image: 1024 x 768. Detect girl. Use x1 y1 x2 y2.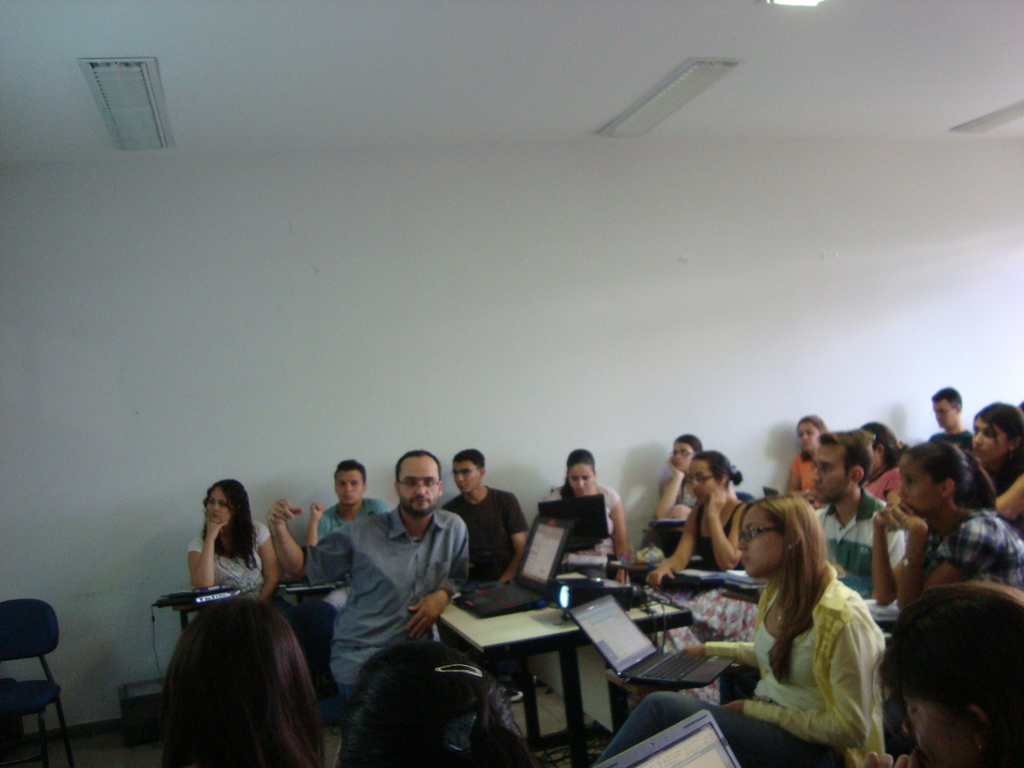
862 584 1023 767.
